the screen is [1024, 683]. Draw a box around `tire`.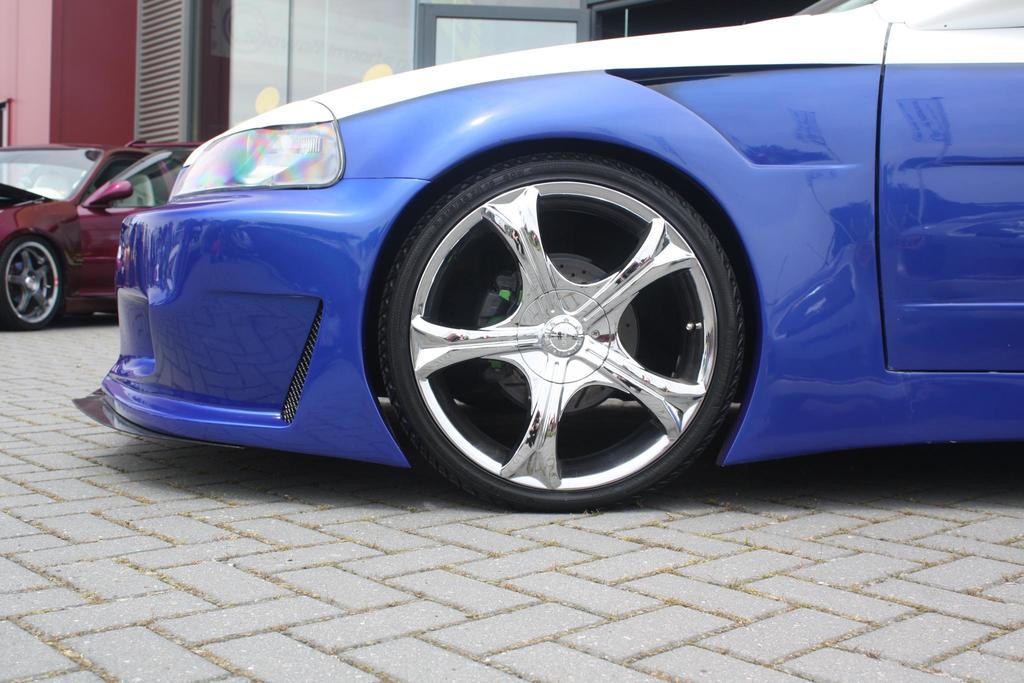
Rect(374, 131, 727, 525).
